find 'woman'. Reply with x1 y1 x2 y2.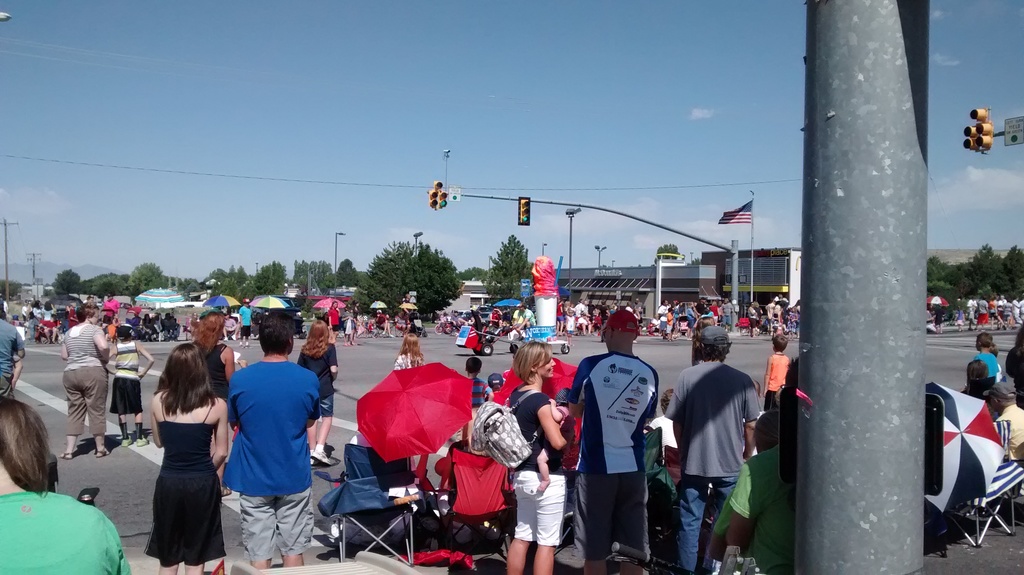
295 318 339 466.
